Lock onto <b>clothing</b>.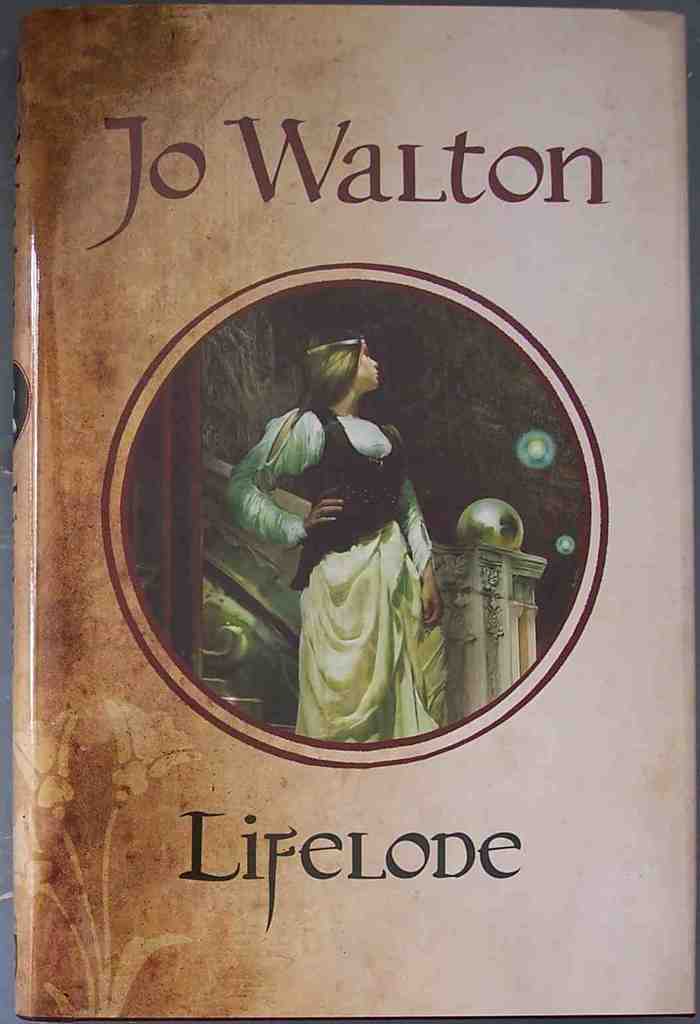
Locked: rect(219, 394, 439, 737).
